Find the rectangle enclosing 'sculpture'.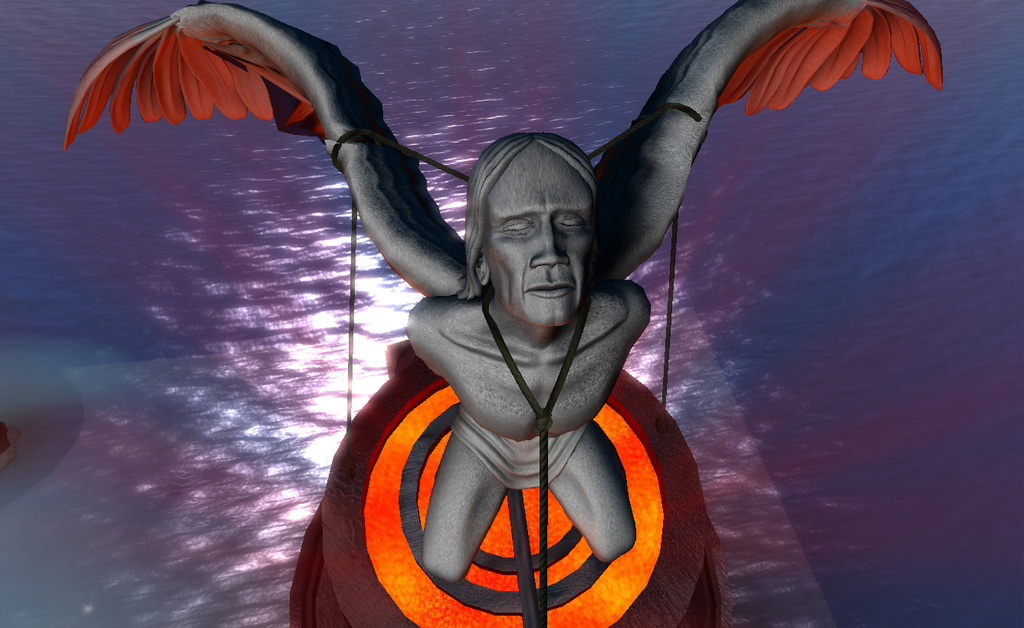
[64, 0, 950, 589].
